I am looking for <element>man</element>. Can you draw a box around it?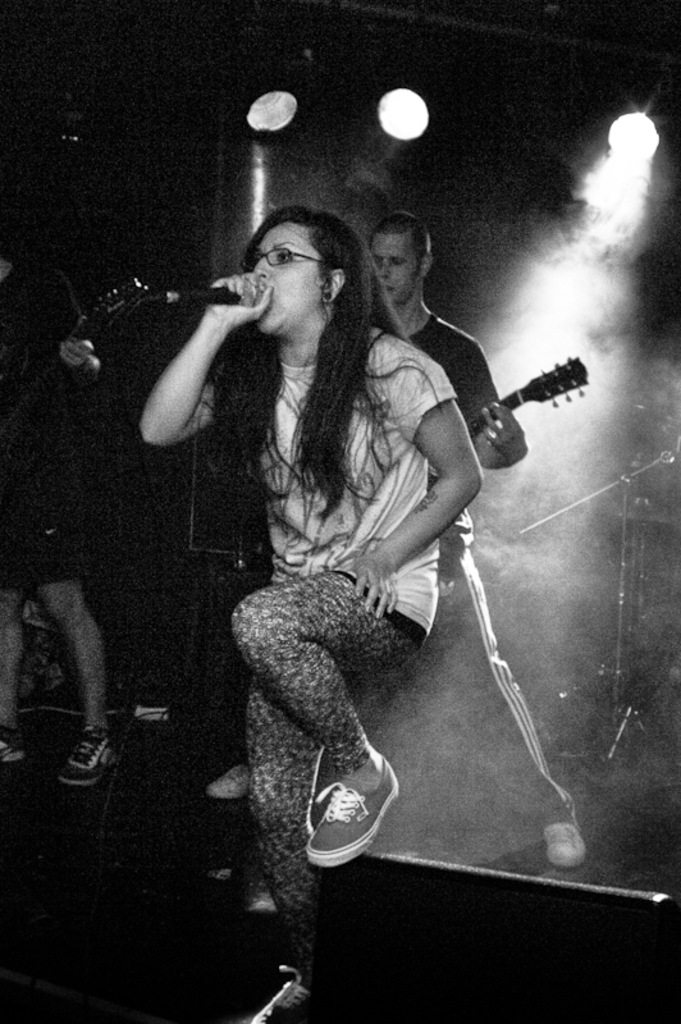
Sure, the bounding box is box(367, 188, 591, 864).
